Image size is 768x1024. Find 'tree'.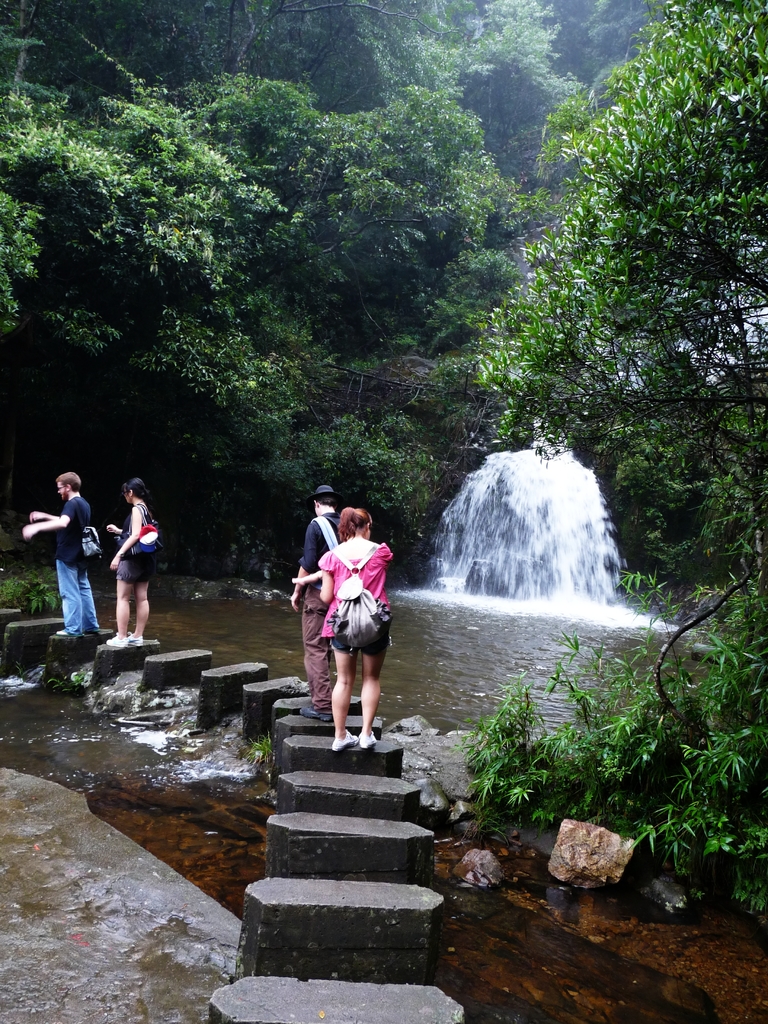
pyautogui.locateOnScreen(470, 17, 746, 529).
